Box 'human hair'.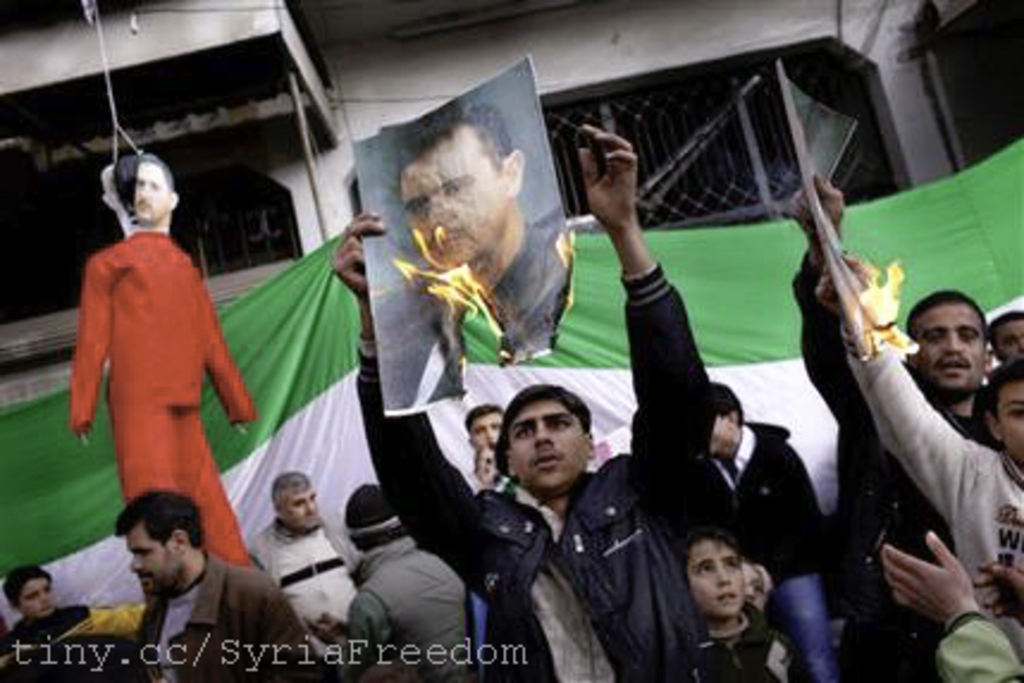
[left=399, top=100, right=513, bottom=196].
